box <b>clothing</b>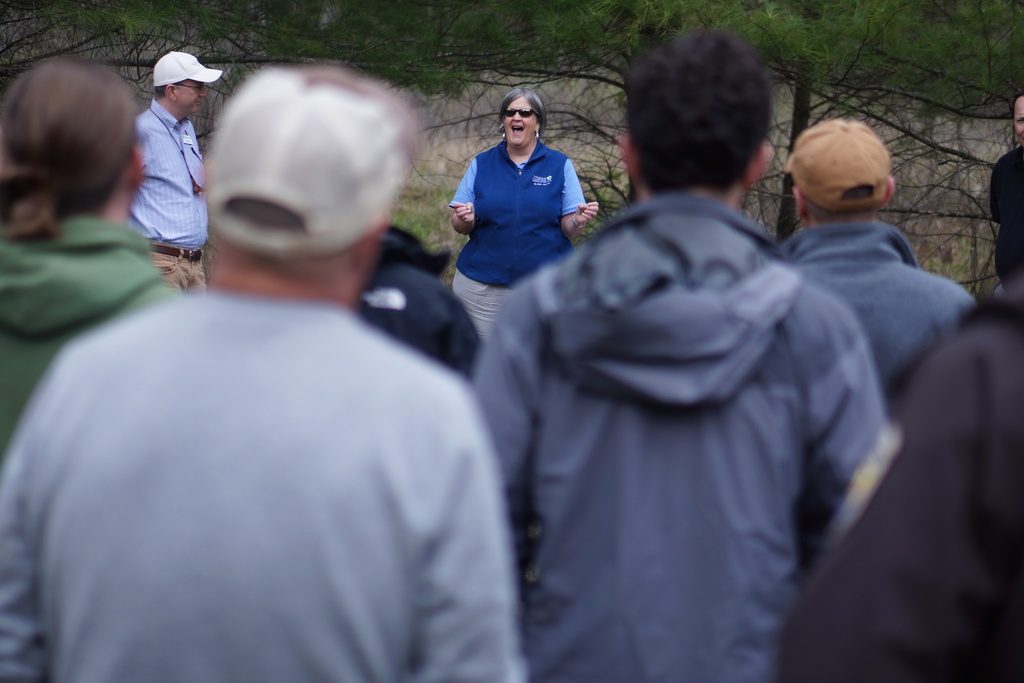
[x1=988, y1=146, x2=1023, y2=294]
